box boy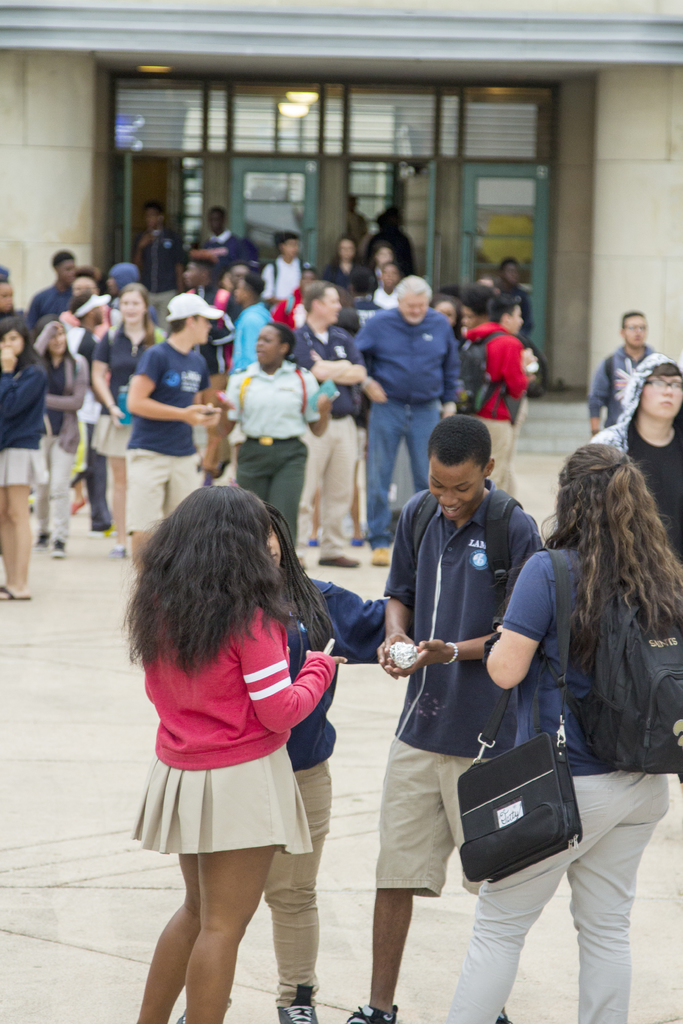
BBox(229, 276, 272, 415)
